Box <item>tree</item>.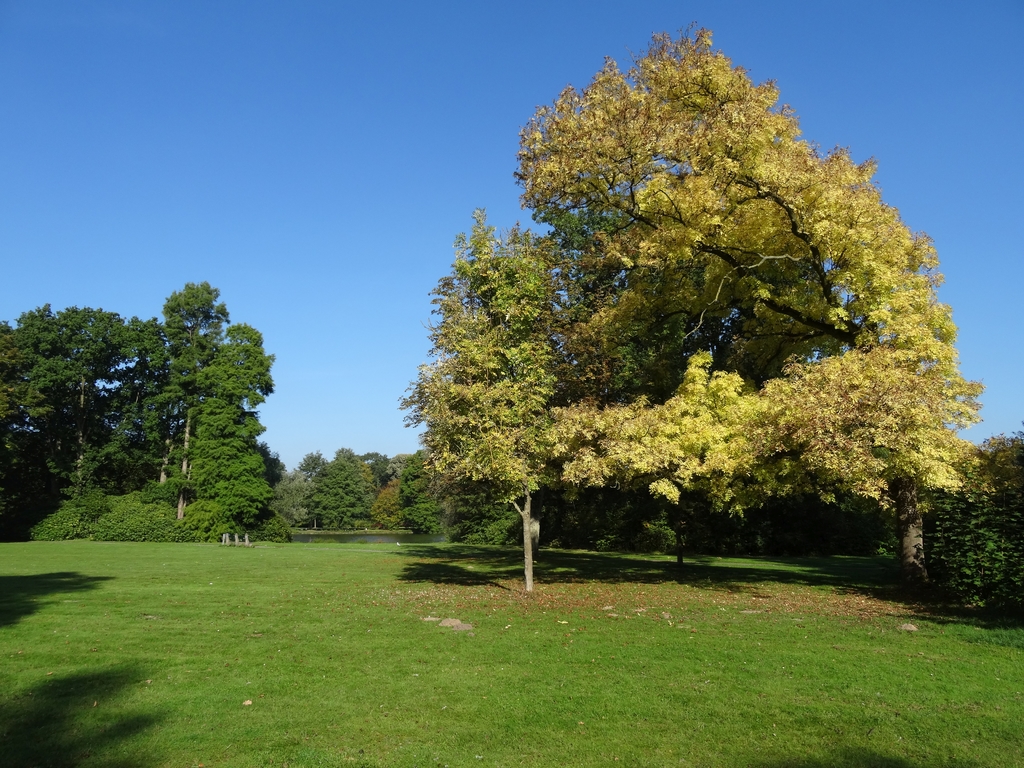
<box>515,24,977,577</box>.
